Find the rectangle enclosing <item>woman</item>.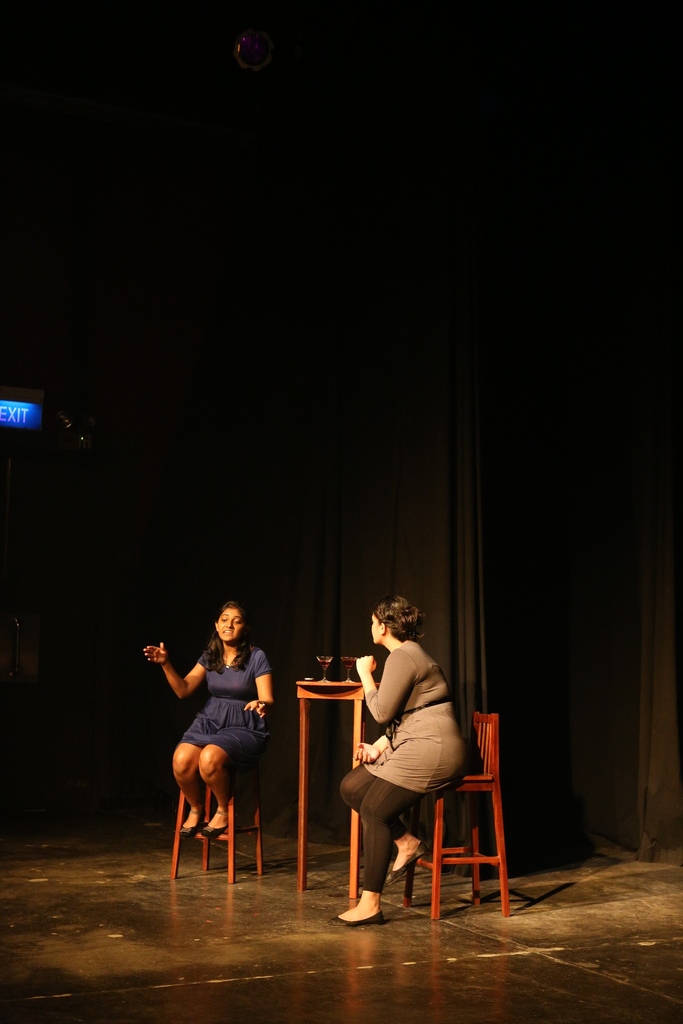
x1=143 y1=595 x2=274 y2=847.
